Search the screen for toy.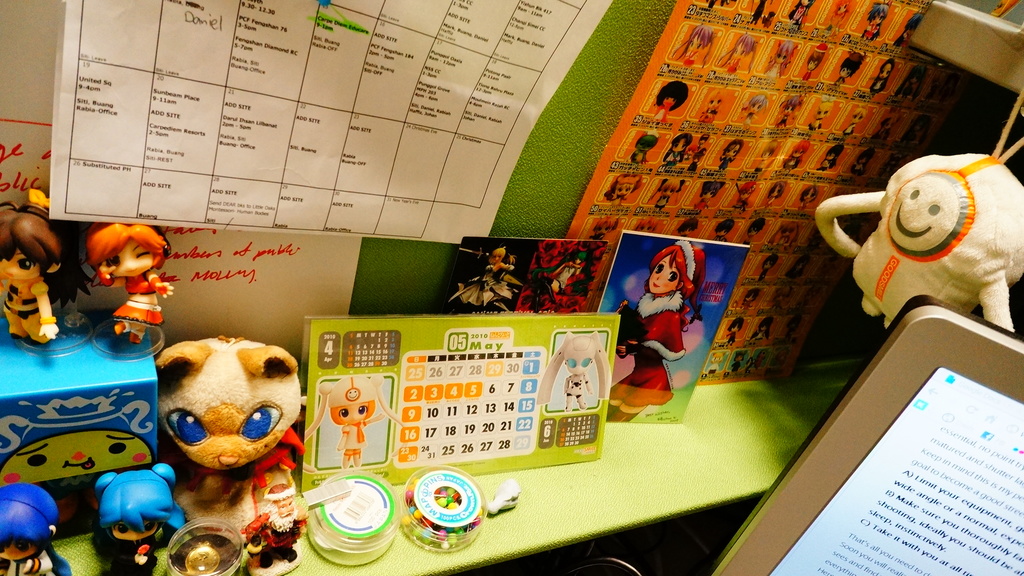
Found at <region>731, 347, 748, 374</region>.
